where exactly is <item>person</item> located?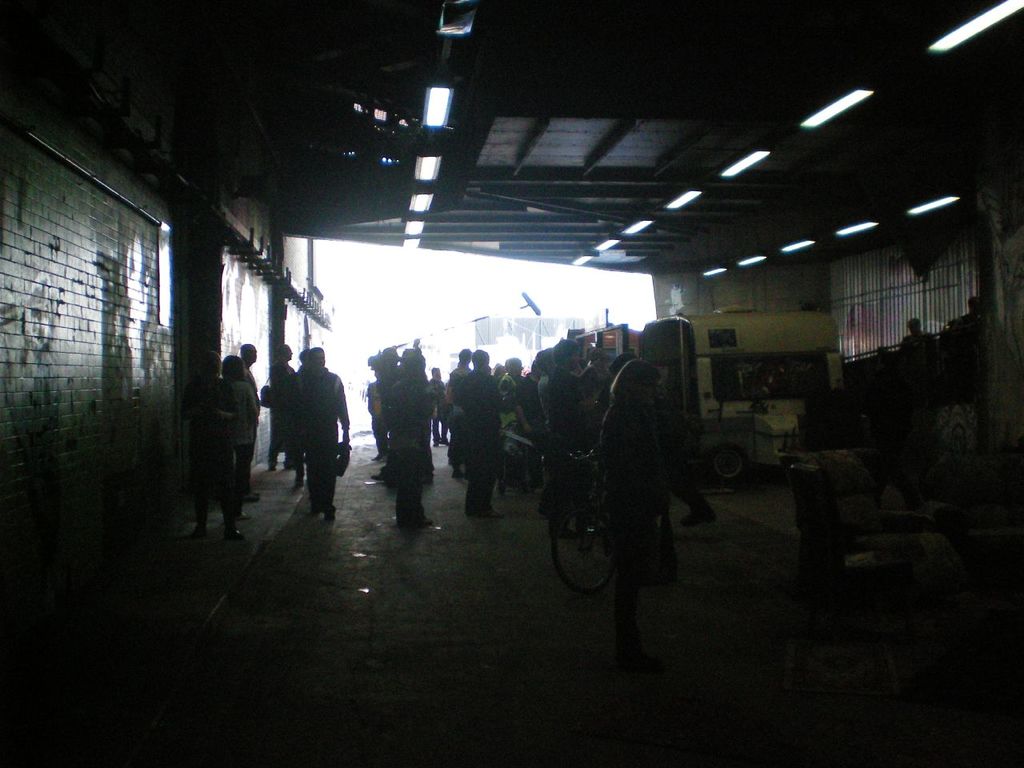
Its bounding box is bbox(226, 354, 257, 542).
